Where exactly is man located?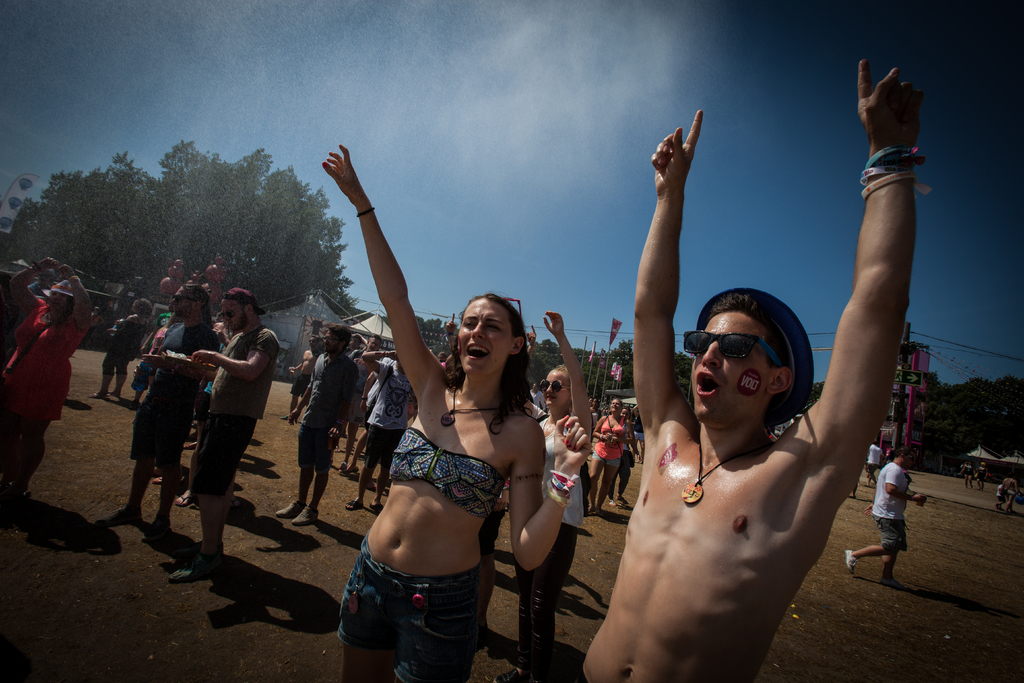
Its bounding box is [344, 346, 409, 514].
